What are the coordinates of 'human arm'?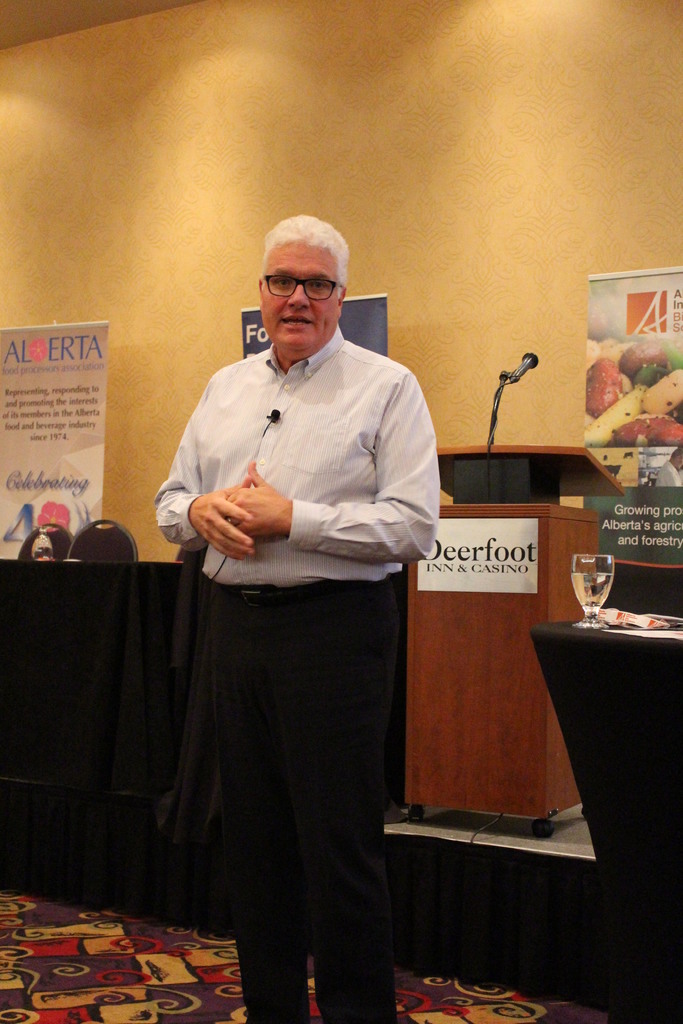
149:390:286:564.
